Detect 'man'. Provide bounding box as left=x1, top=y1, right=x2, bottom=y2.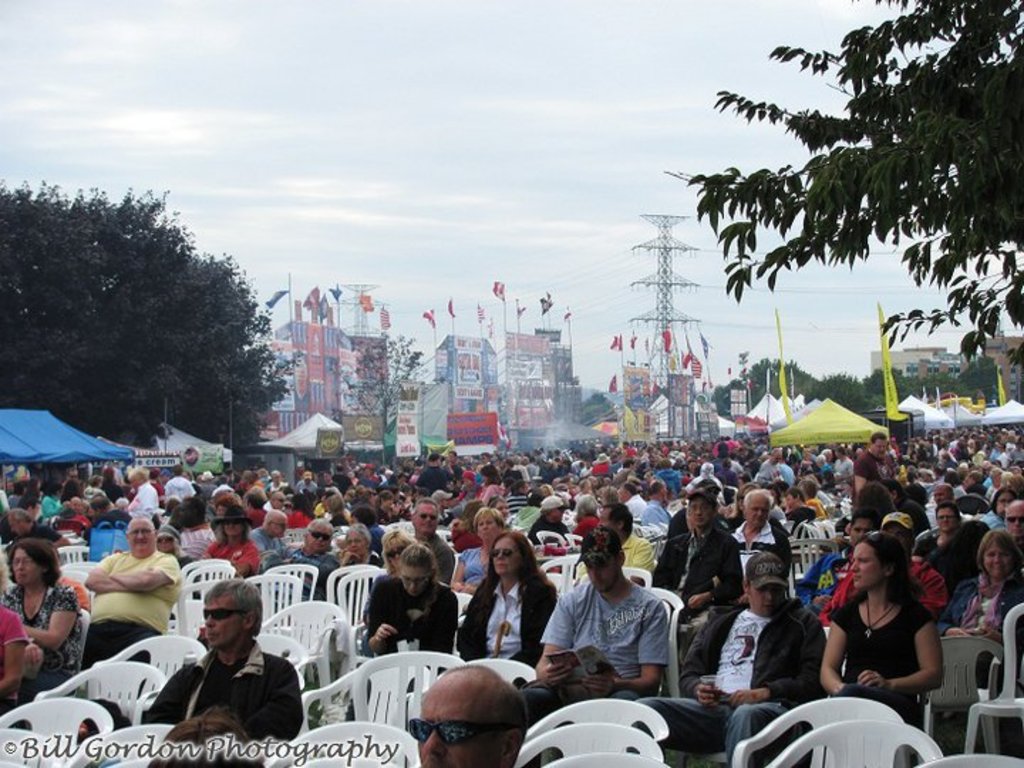
left=85, top=494, right=131, bottom=529.
